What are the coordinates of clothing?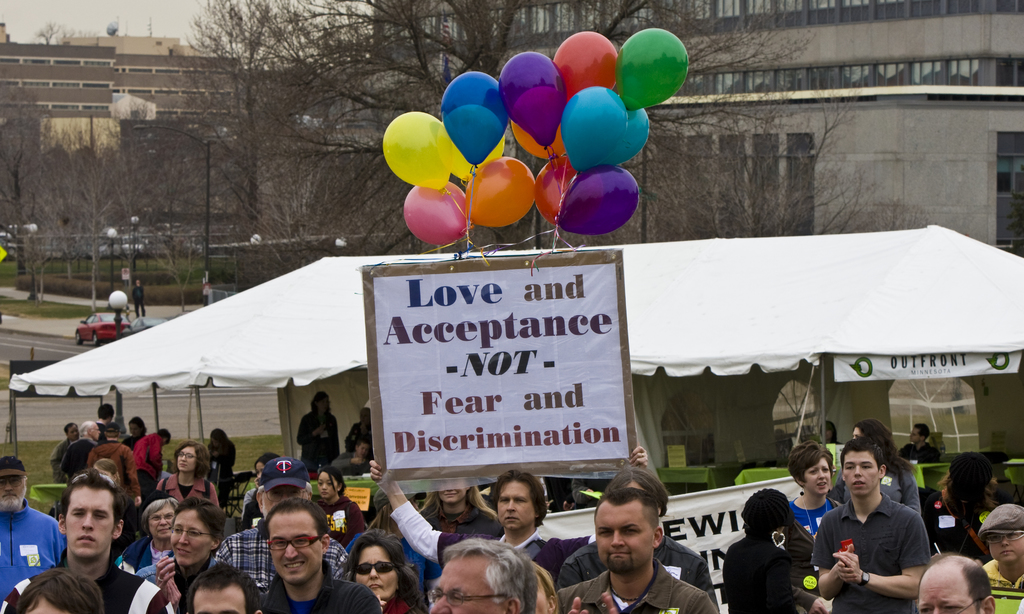
1/562/179/613.
